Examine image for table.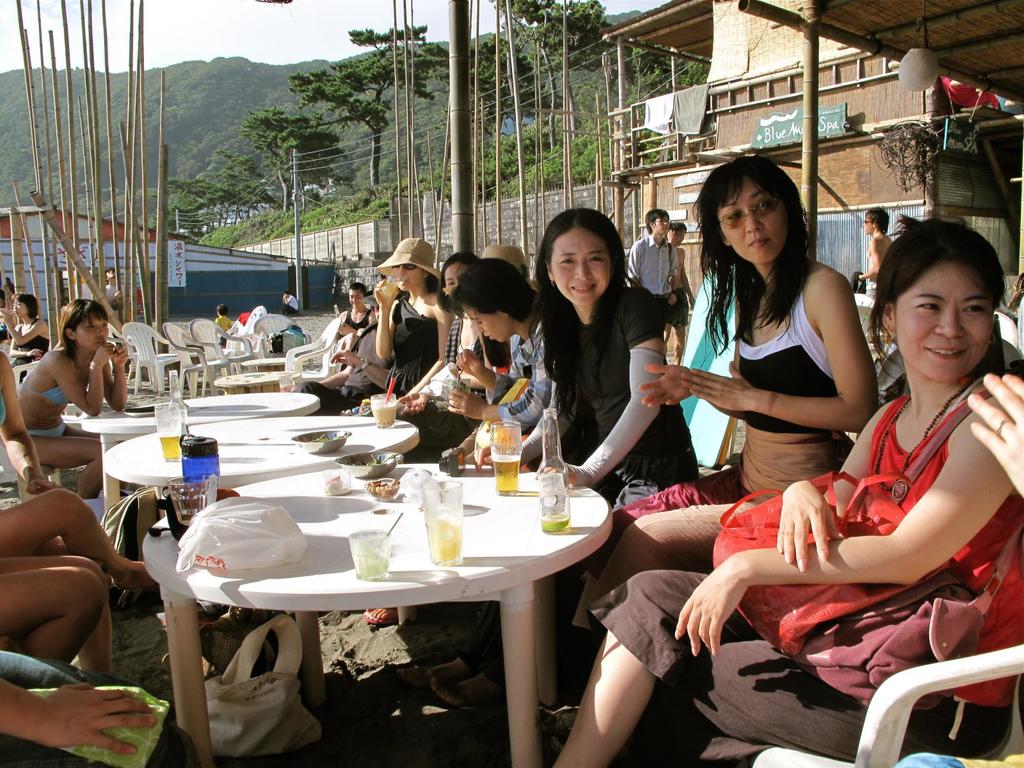
Examination result: left=212, top=371, right=280, bottom=392.
